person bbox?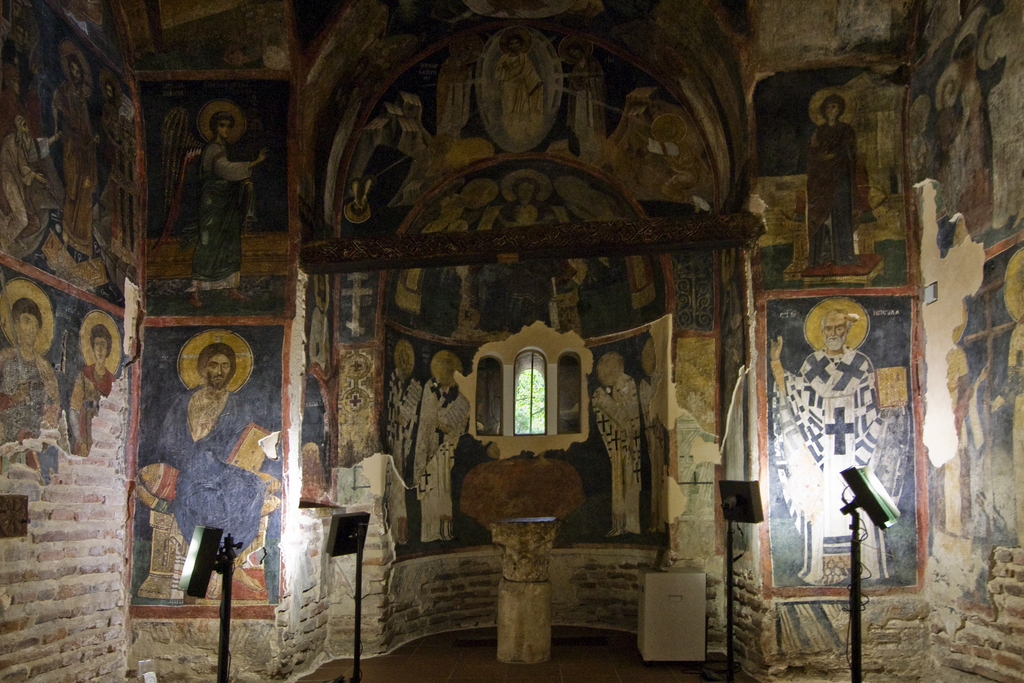
Rect(0, 276, 62, 447)
